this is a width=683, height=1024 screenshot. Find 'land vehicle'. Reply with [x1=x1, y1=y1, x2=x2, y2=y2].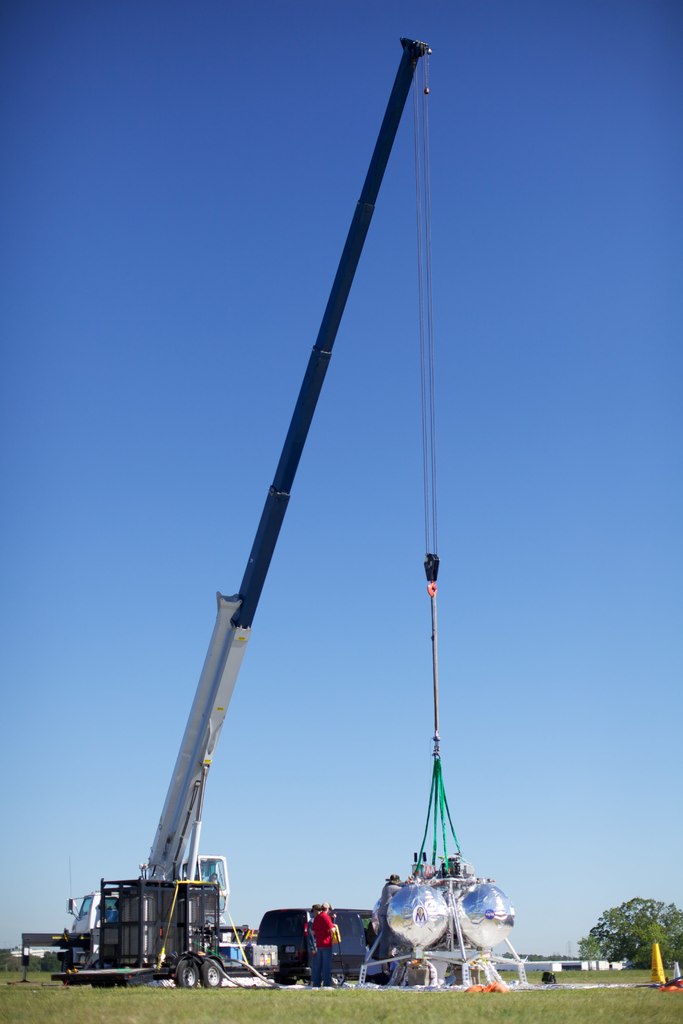
[x1=5, y1=38, x2=434, y2=986].
